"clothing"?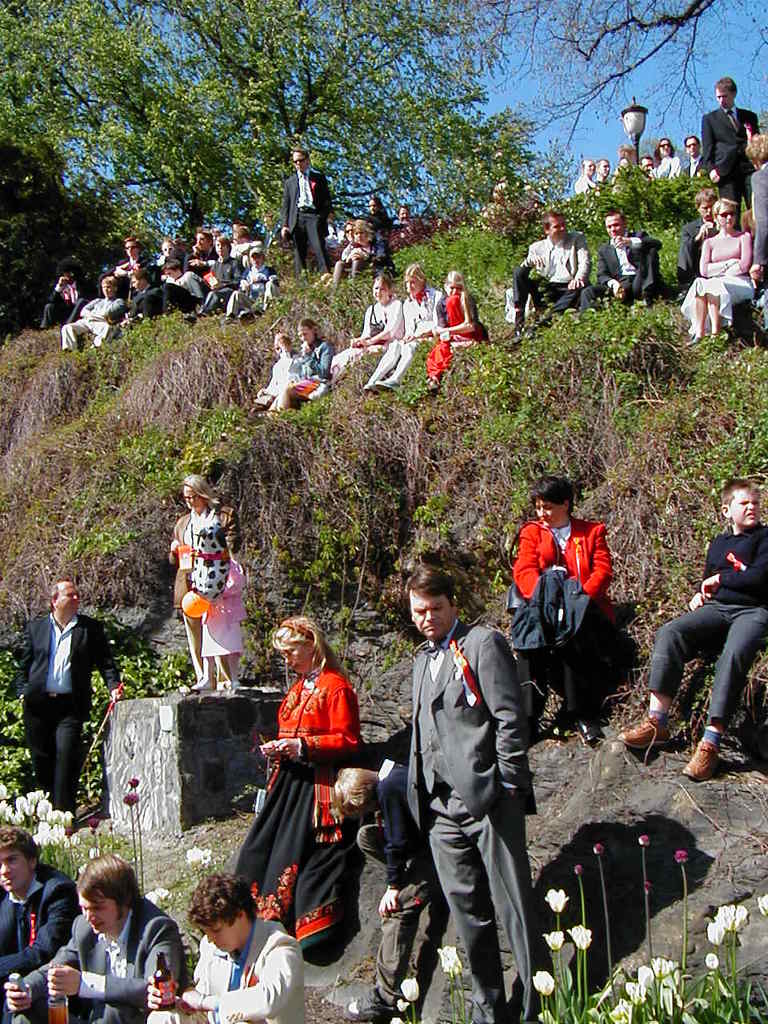
select_region(414, 630, 546, 1023)
